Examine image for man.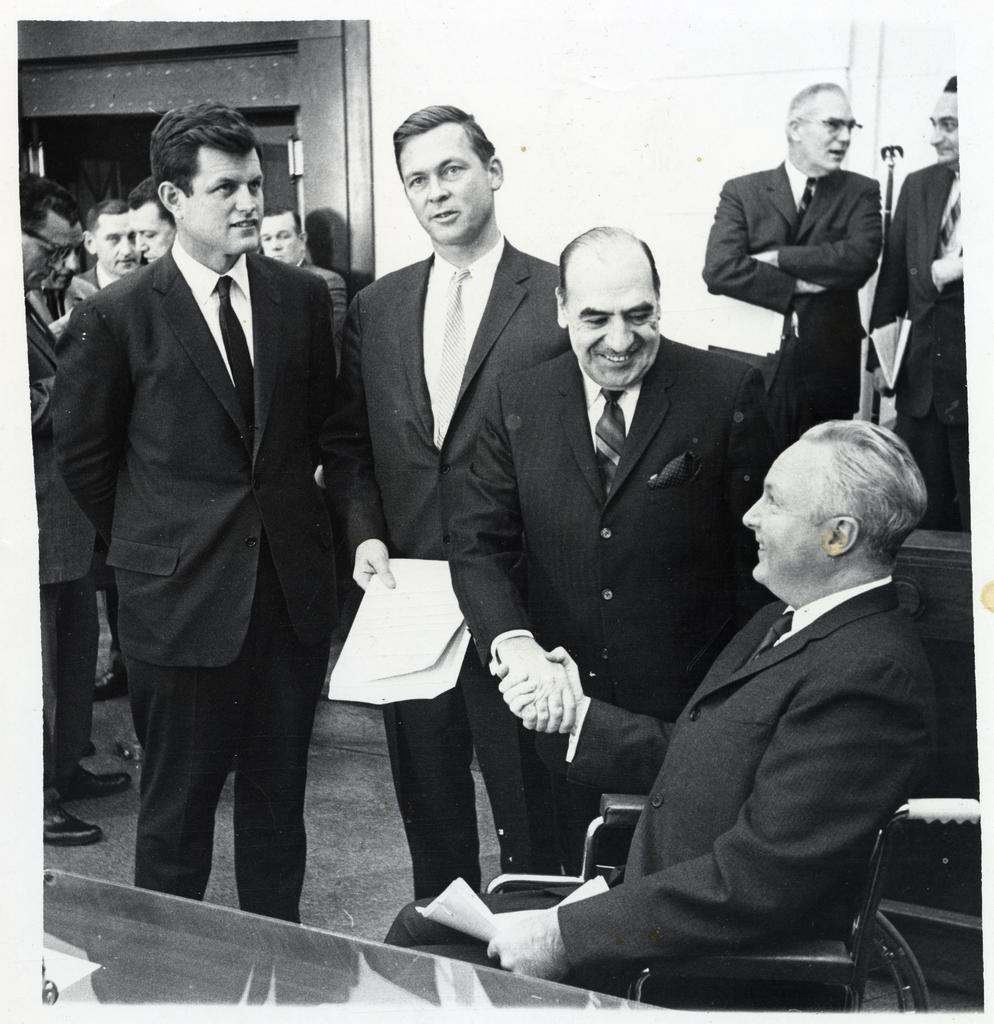
Examination result: [x1=22, y1=175, x2=140, y2=849].
